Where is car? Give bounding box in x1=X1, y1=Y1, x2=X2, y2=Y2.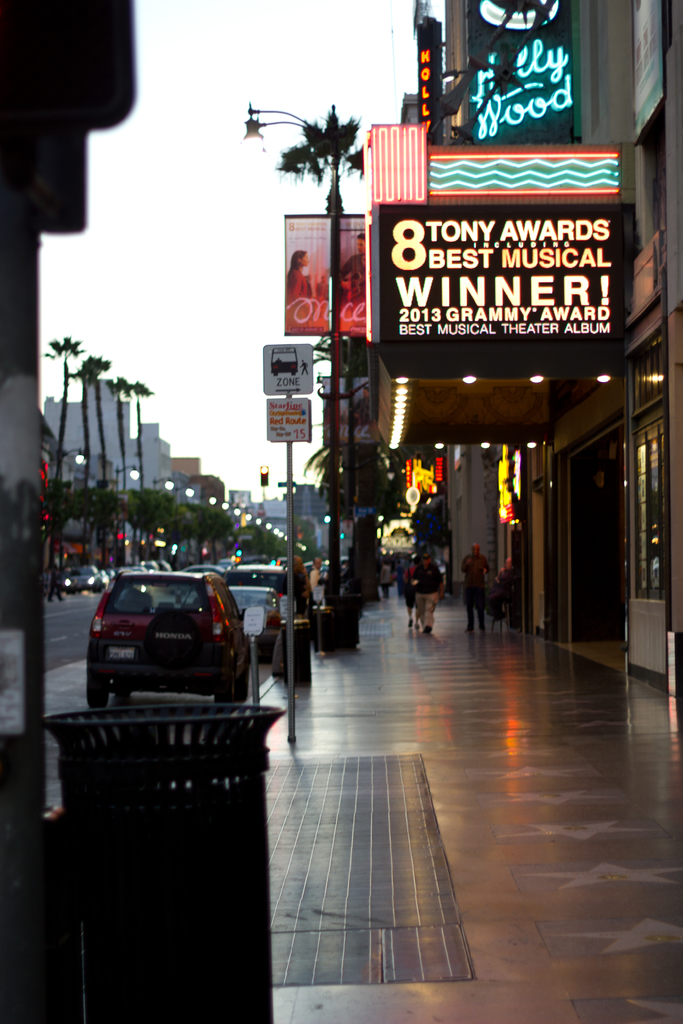
x1=229, y1=580, x2=286, y2=650.
